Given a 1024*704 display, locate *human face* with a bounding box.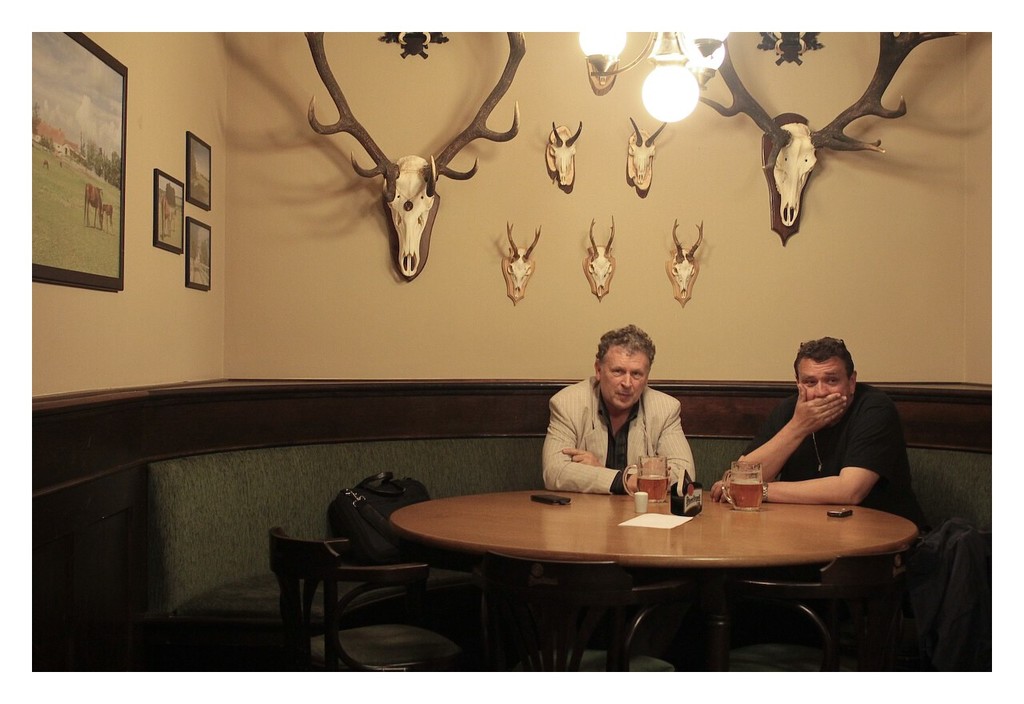
Located: 795 354 858 415.
